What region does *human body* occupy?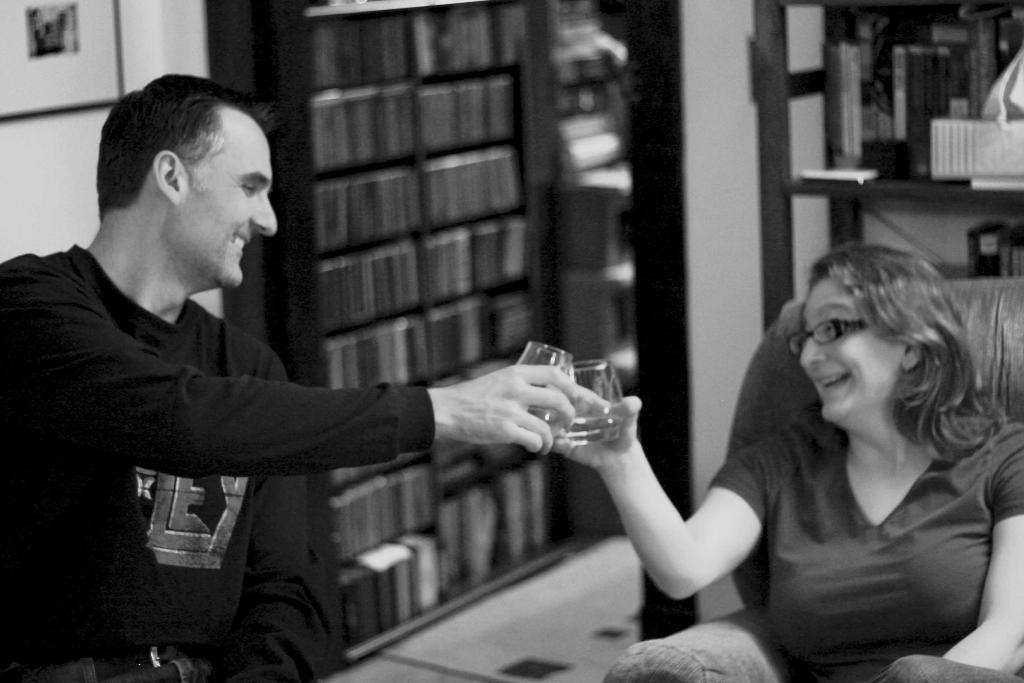
48,93,623,678.
